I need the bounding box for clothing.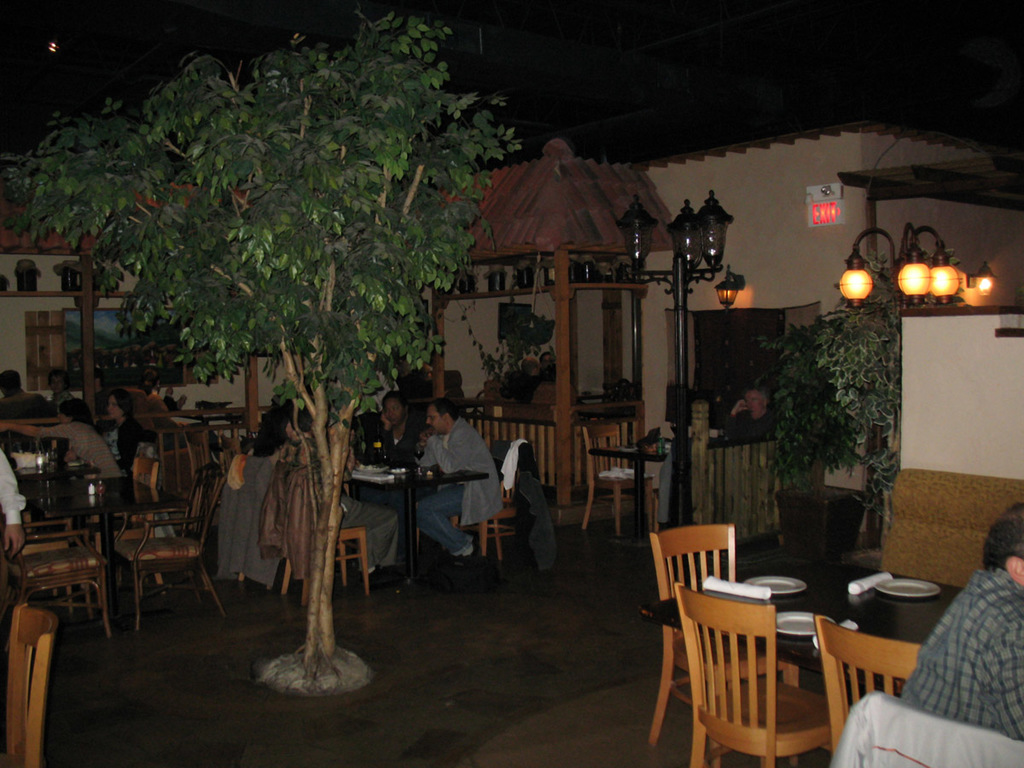
Here it is: <region>489, 445, 560, 570</region>.
